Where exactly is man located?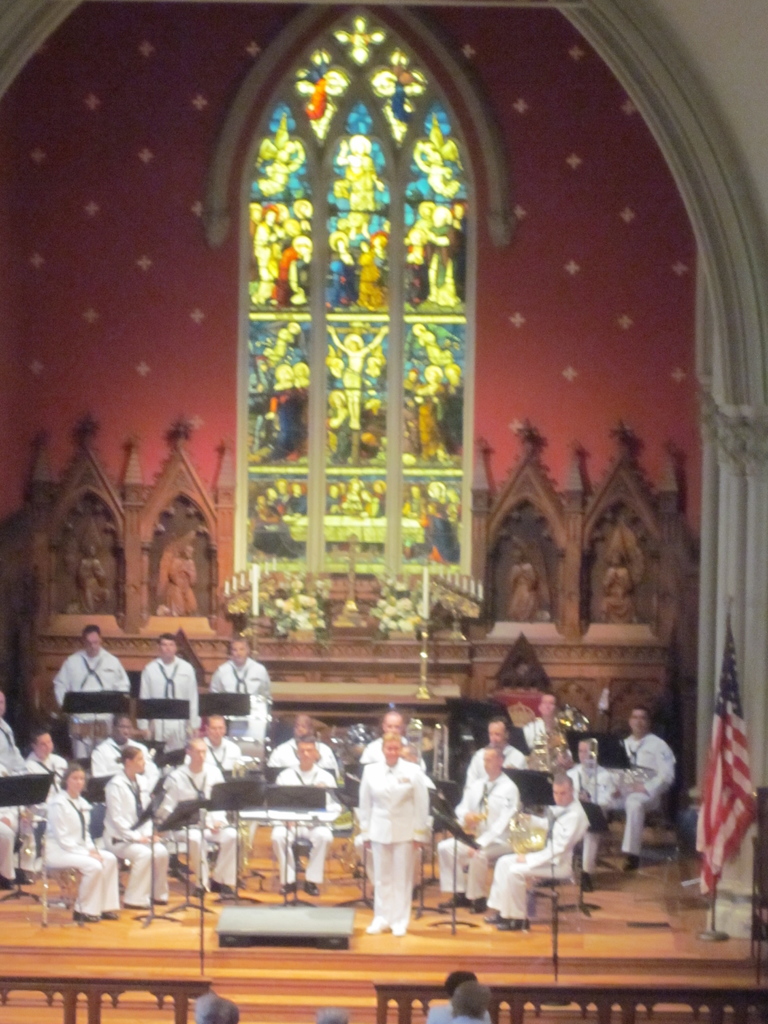
Its bounding box is 54/629/139/762.
